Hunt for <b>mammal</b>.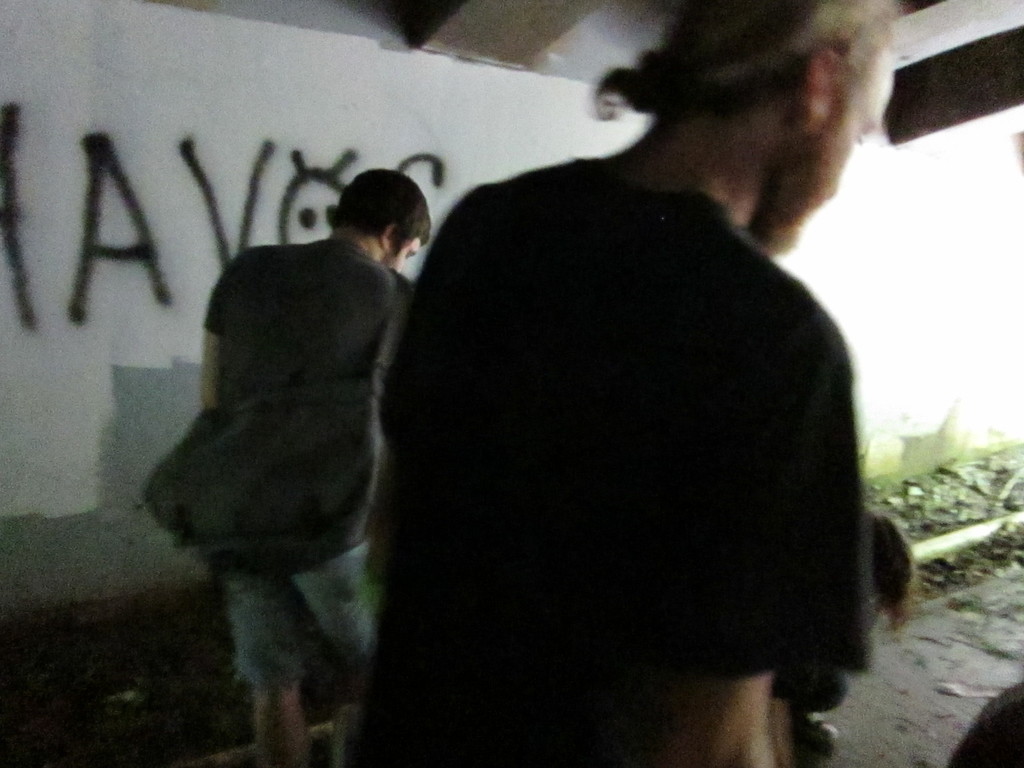
Hunted down at 142:84:524:758.
